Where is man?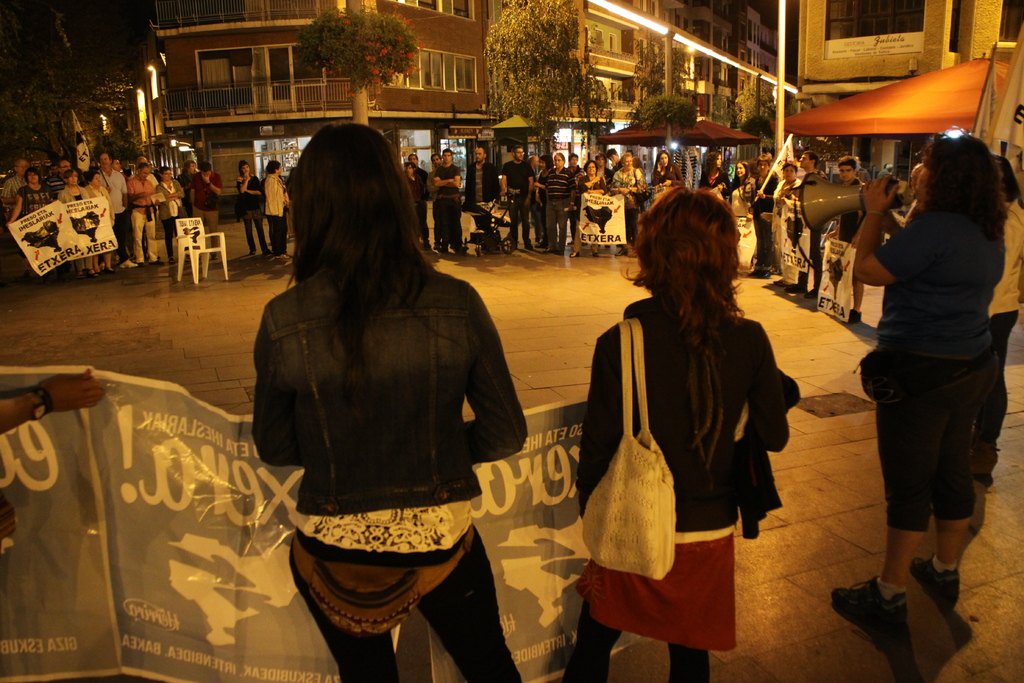
region(406, 150, 427, 245).
